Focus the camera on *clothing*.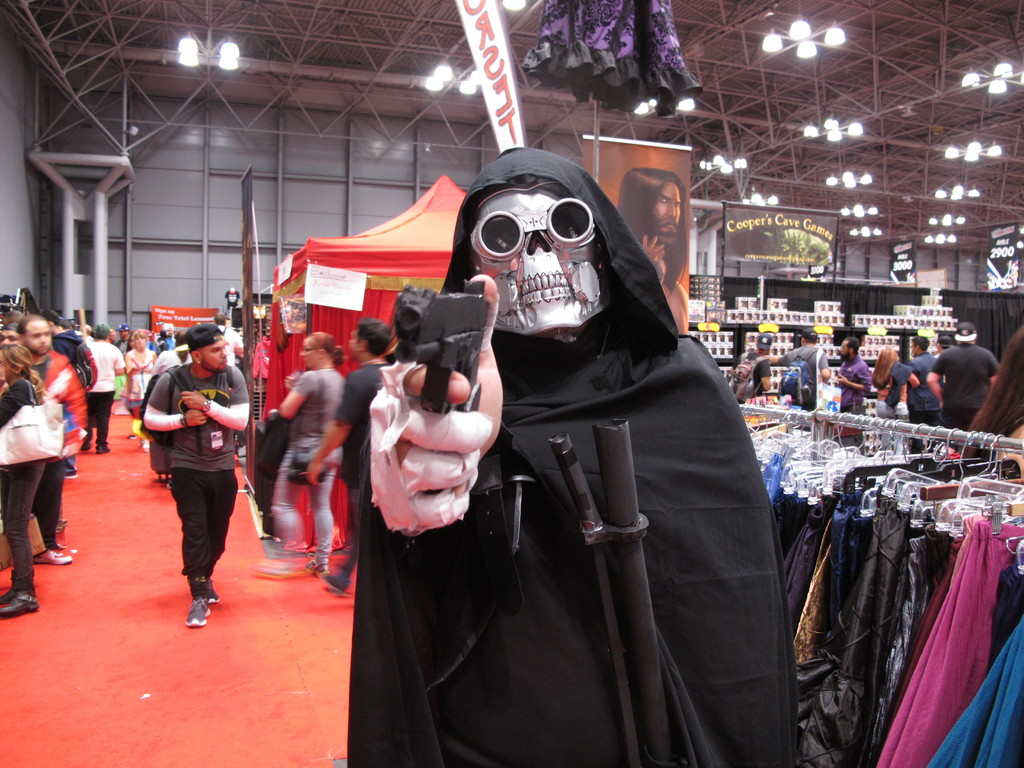
Focus region: <region>874, 360, 908, 409</region>.
